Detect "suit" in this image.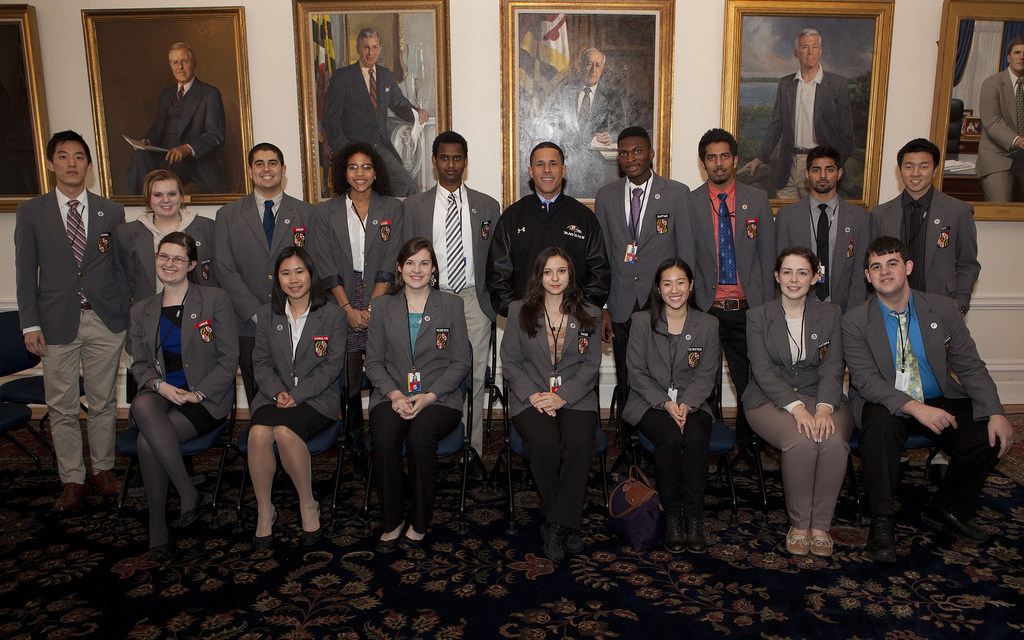
Detection: BBox(326, 63, 420, 198).
